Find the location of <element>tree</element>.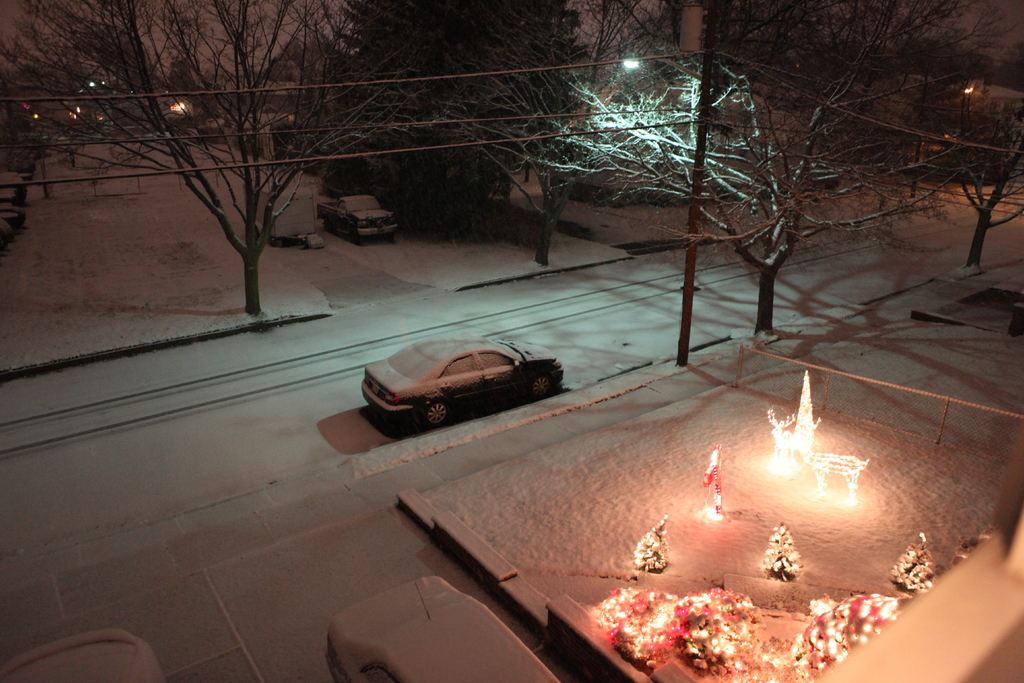
Location: x1=531, y1=0, x2=1006, y2=343.
